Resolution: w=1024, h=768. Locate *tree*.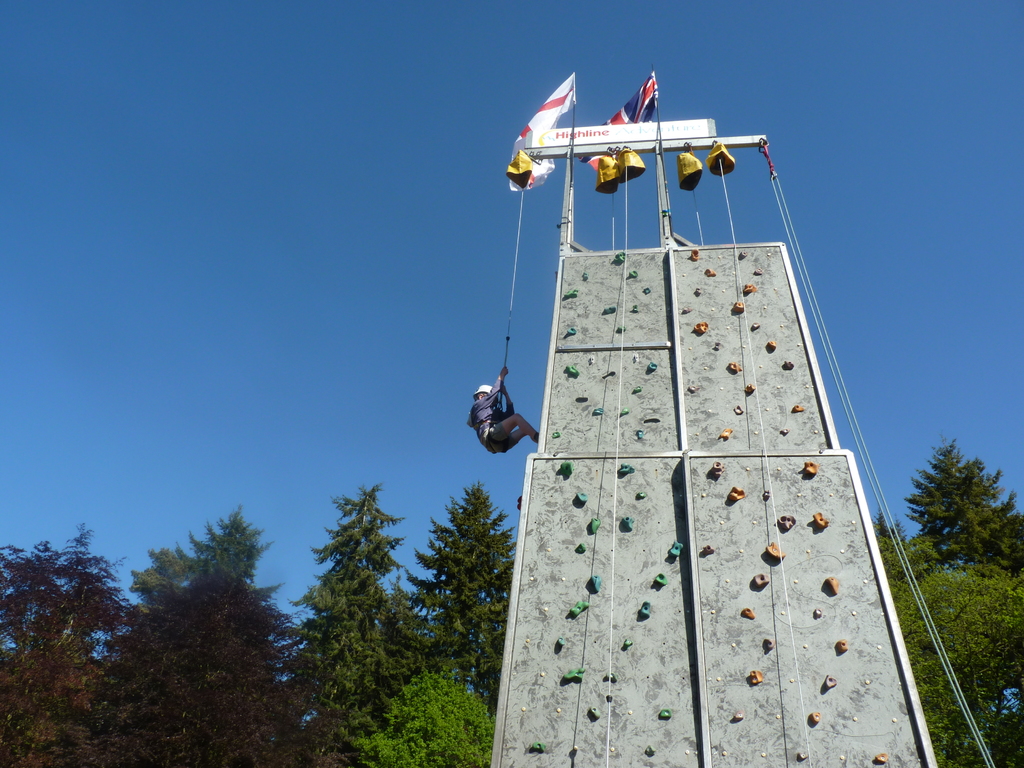
<region>874, 435, 1023, 767</region>.
